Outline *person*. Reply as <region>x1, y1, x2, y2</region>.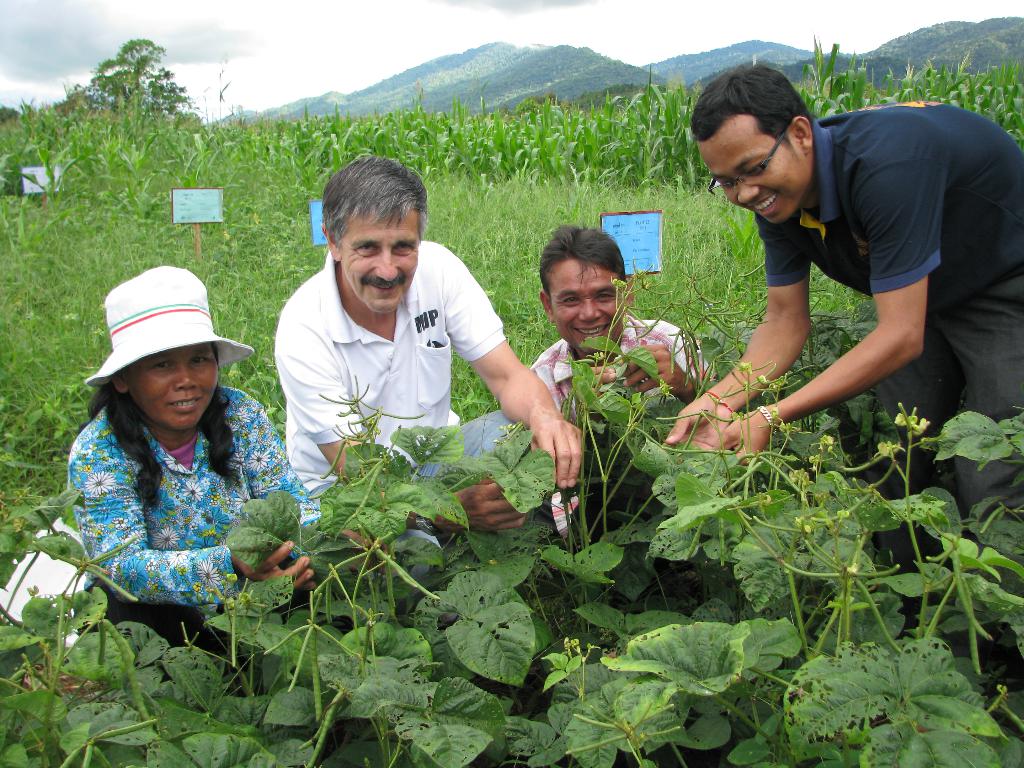
<region>527, 221, 716, 539</region>.
